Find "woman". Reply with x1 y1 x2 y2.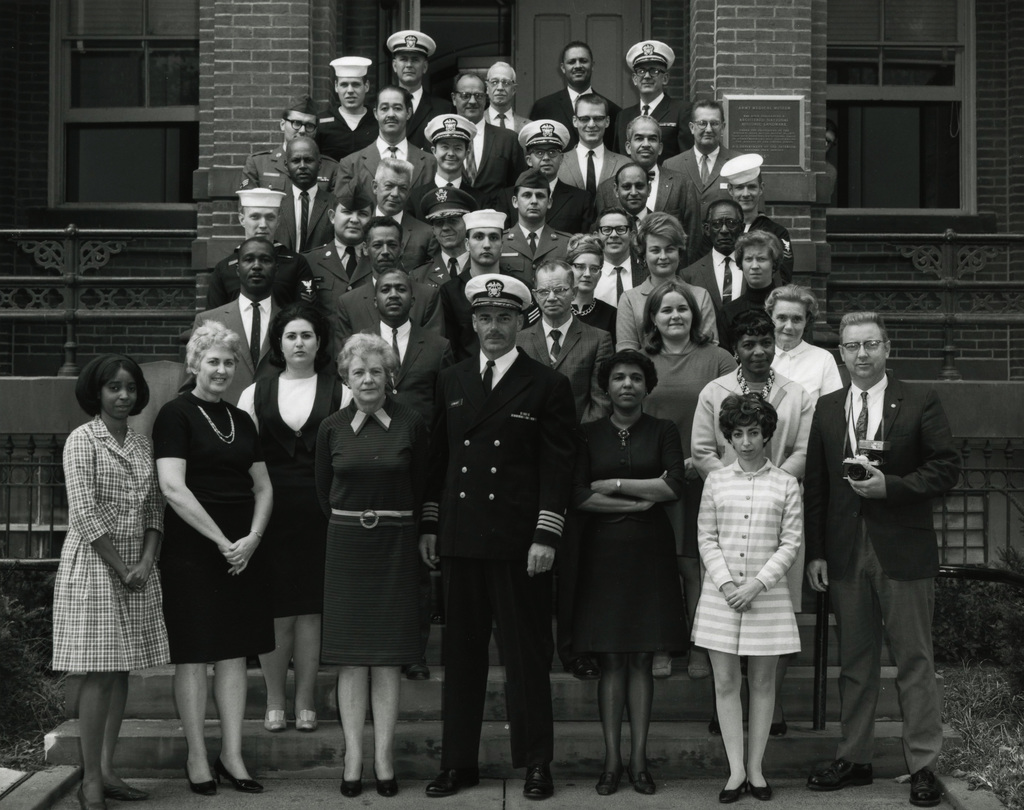
564 234 619 345.
